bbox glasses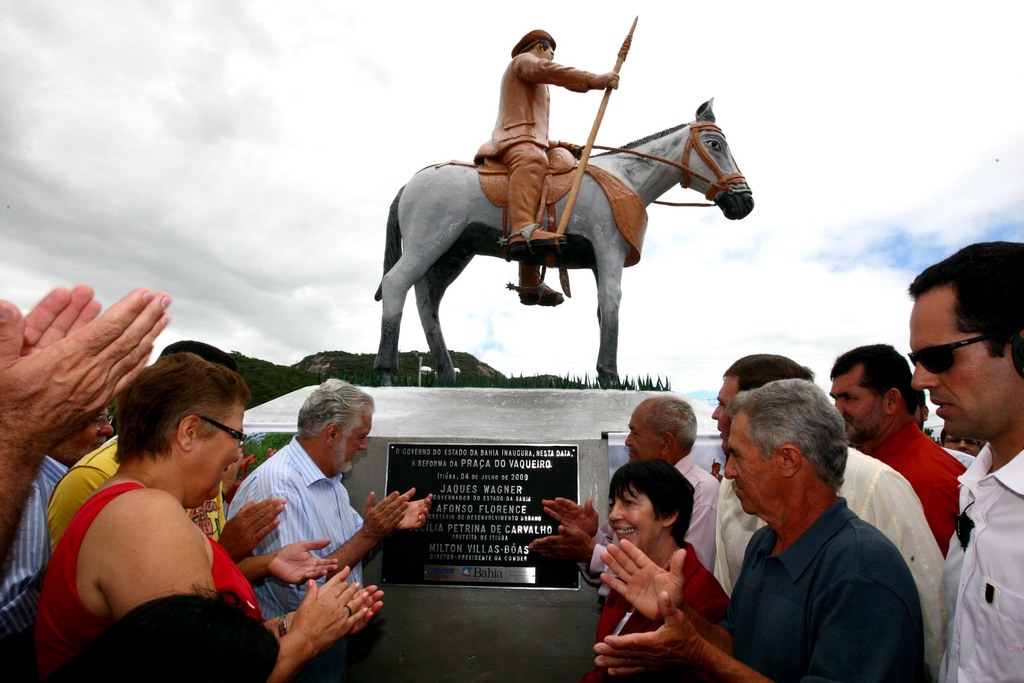
[x1=200, y1=415, x2=251, y2=447]
